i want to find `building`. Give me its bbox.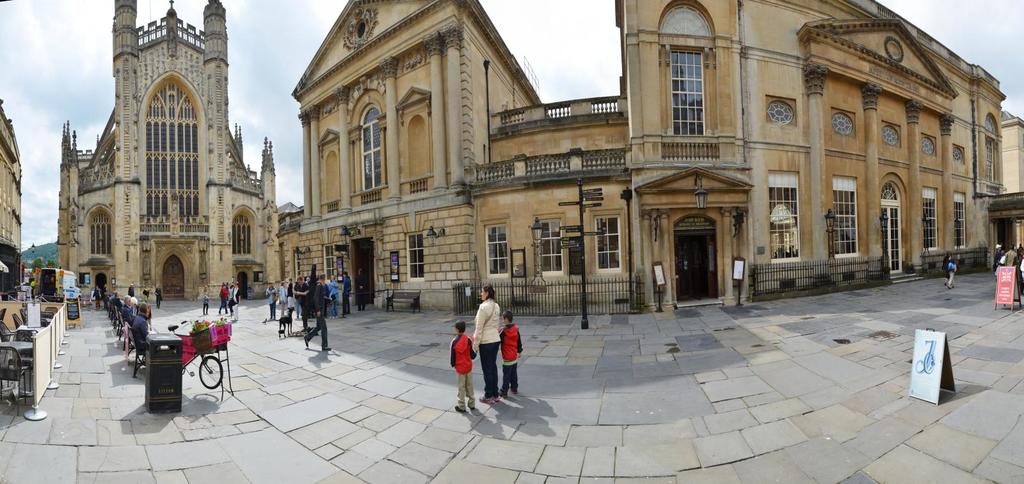
detection(273, 0, 1023, 311).
